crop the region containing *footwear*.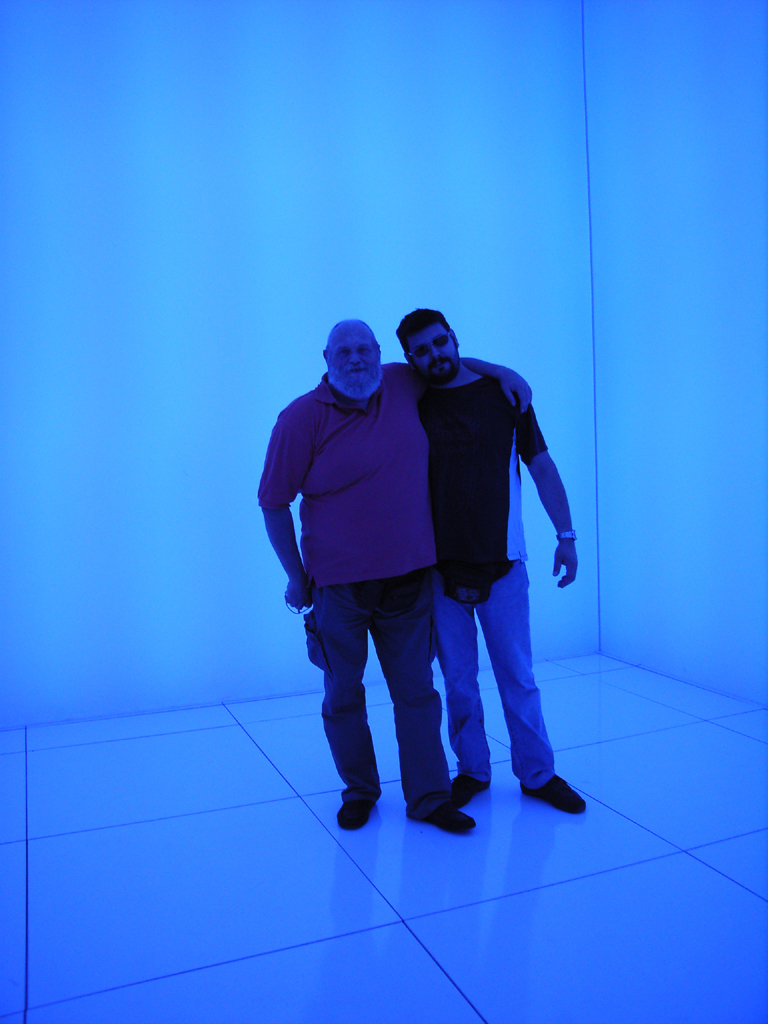
Crop region: locate(337, 799, 373, 830).
